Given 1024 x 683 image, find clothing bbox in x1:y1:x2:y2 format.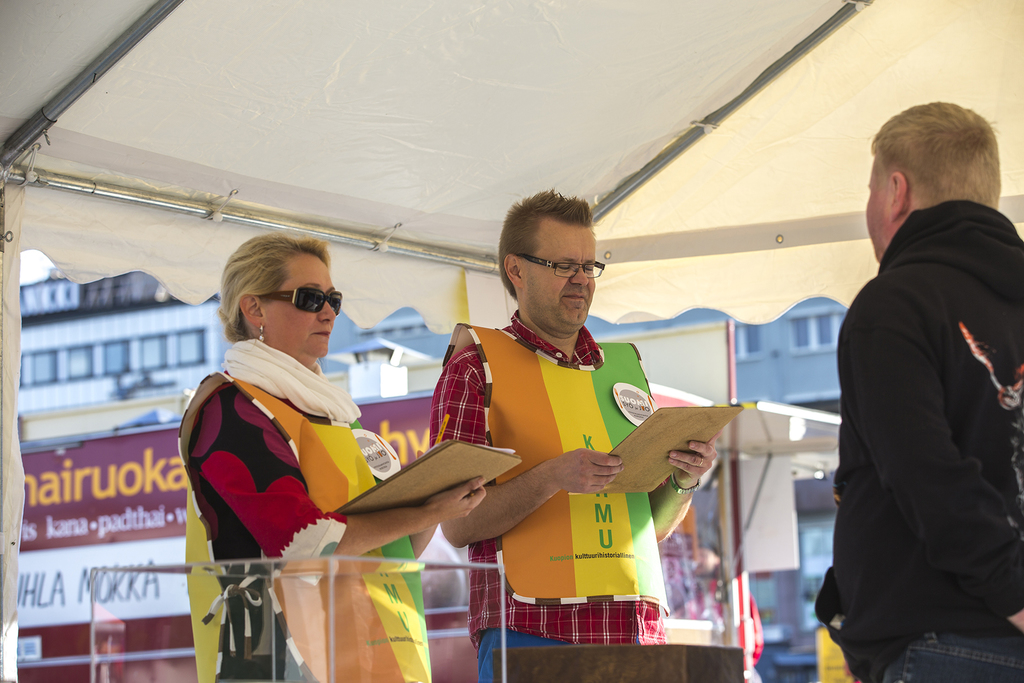
420:286:703:641.
